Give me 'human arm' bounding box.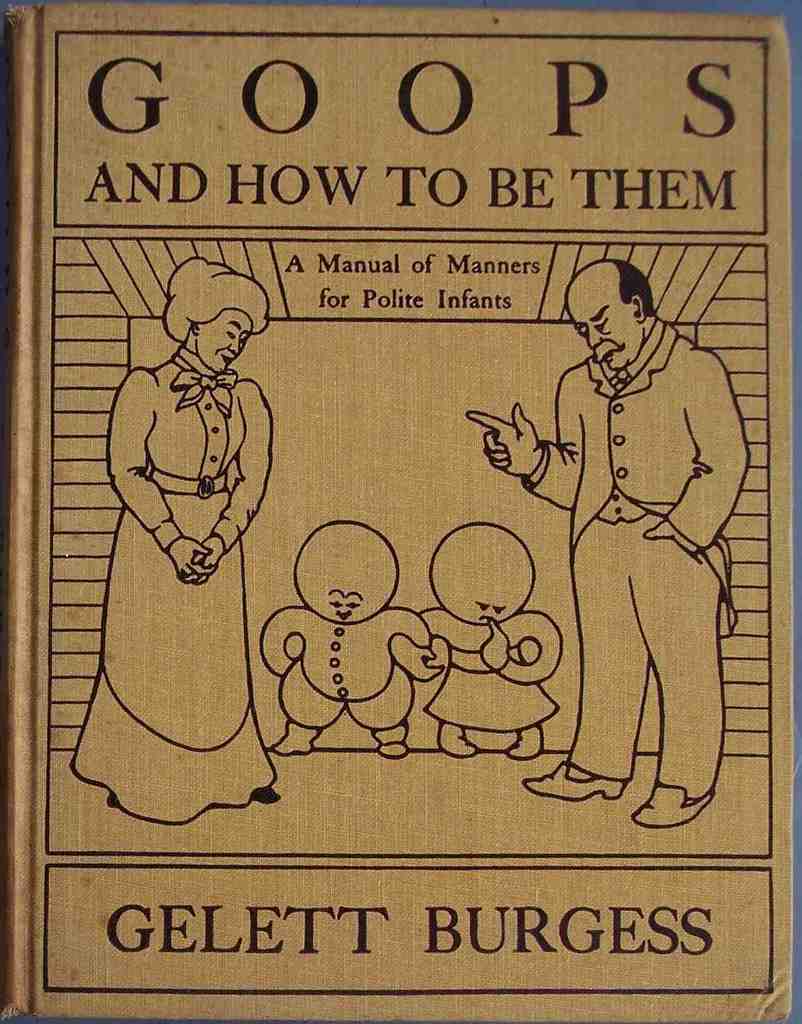
rect(102, 366, 218, 585).
